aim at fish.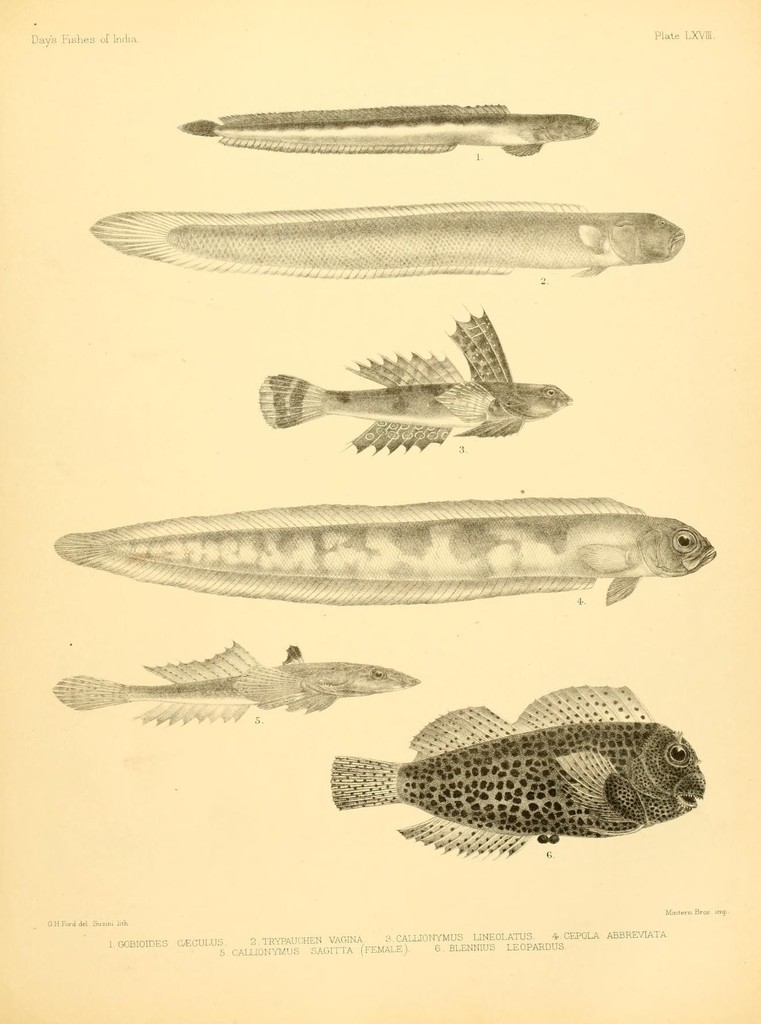
Aimed at (left=305, top=692, right=716, bottom=867).
